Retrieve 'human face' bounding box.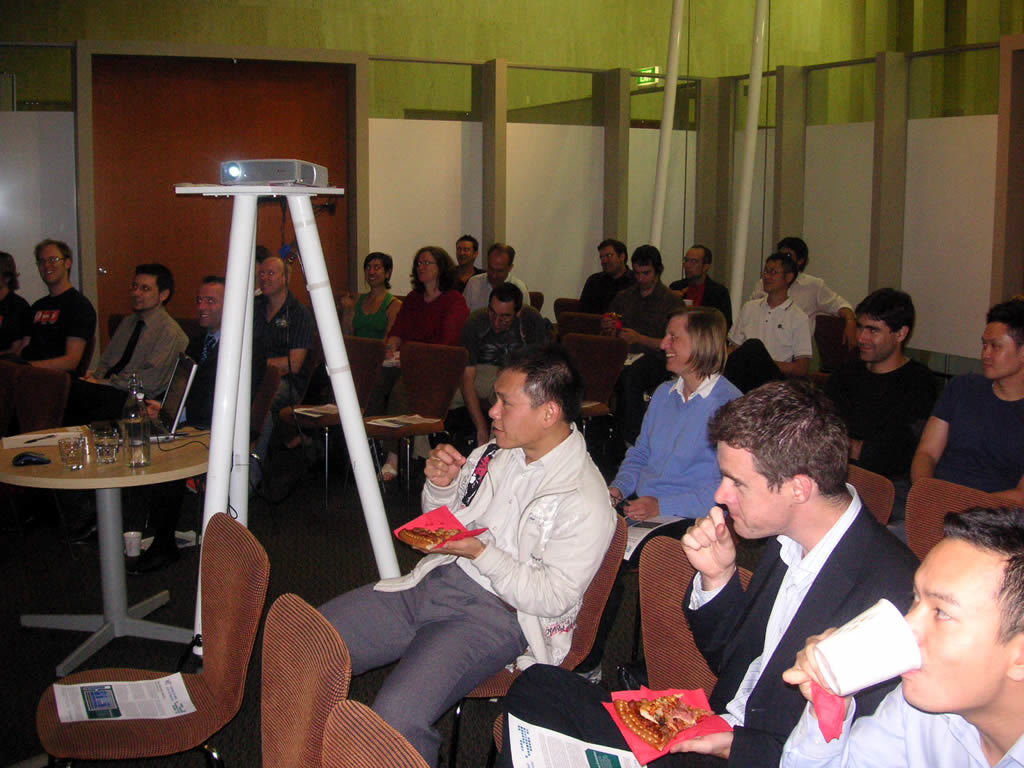
Bounding box: bbox(35, 242, 68, 285).
